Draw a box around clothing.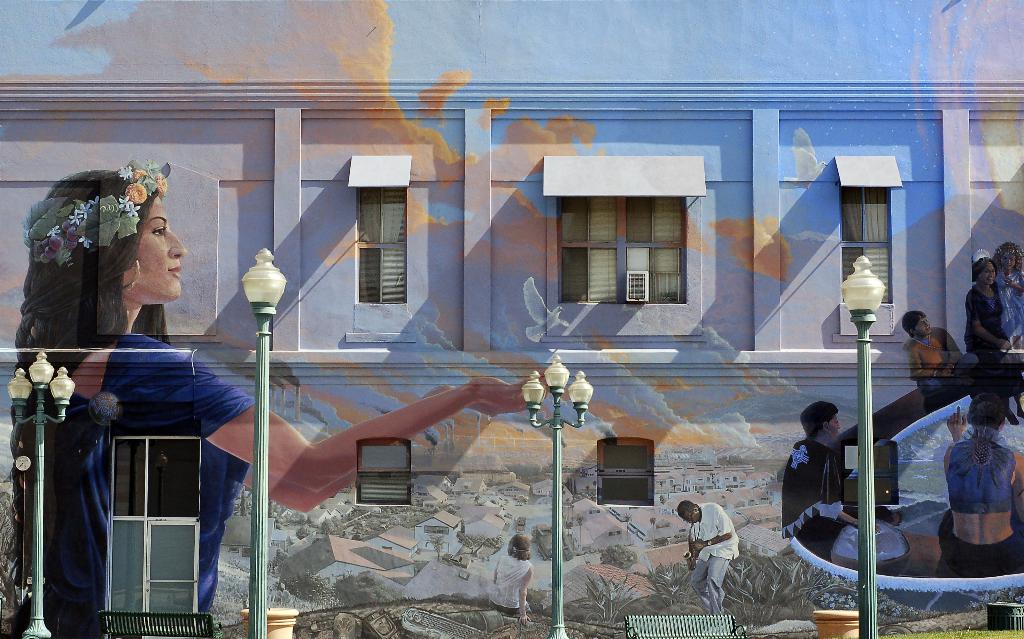
bbox=(998, 270, 1023, 353).
